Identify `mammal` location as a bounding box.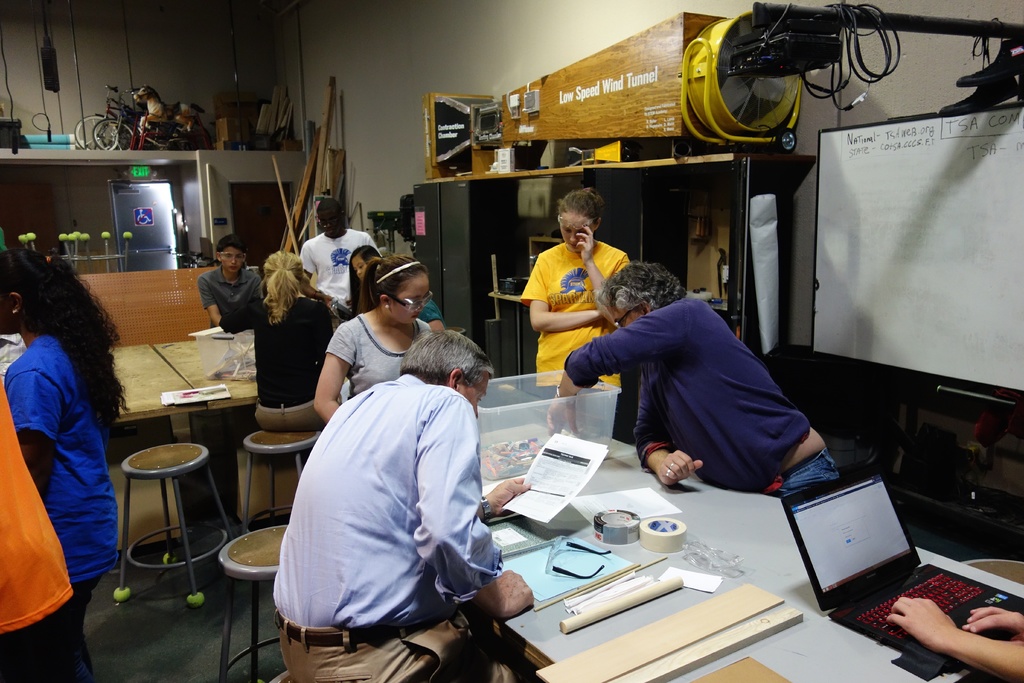
box=[540, 272, 845, 502].
